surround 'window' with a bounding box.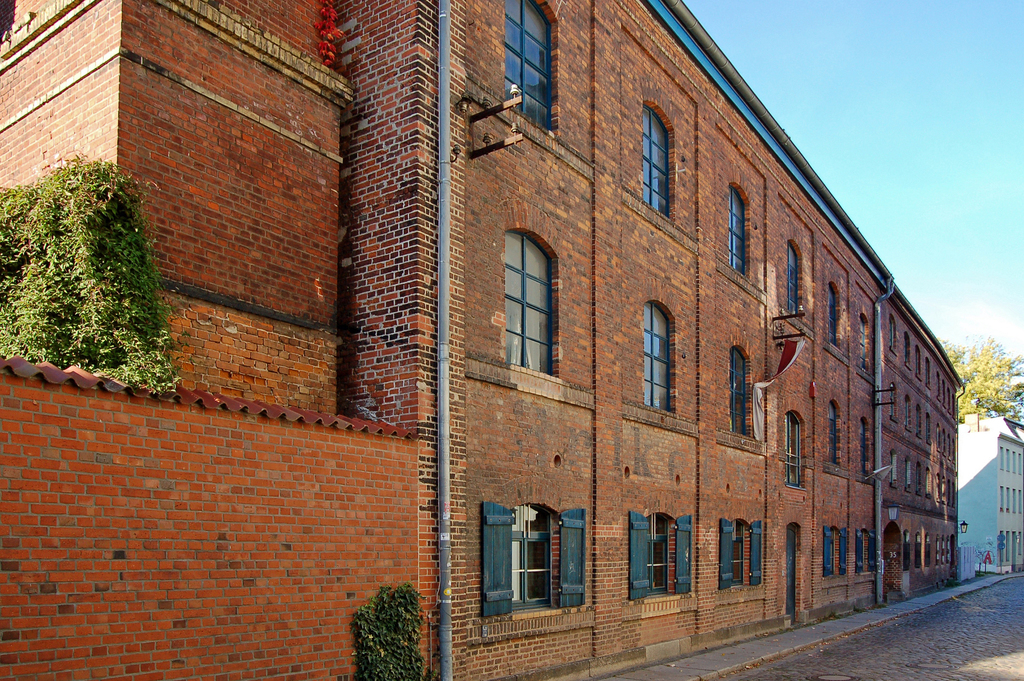
{"left": 723, "top": 185, "right": 752, "bottom": 286}.
